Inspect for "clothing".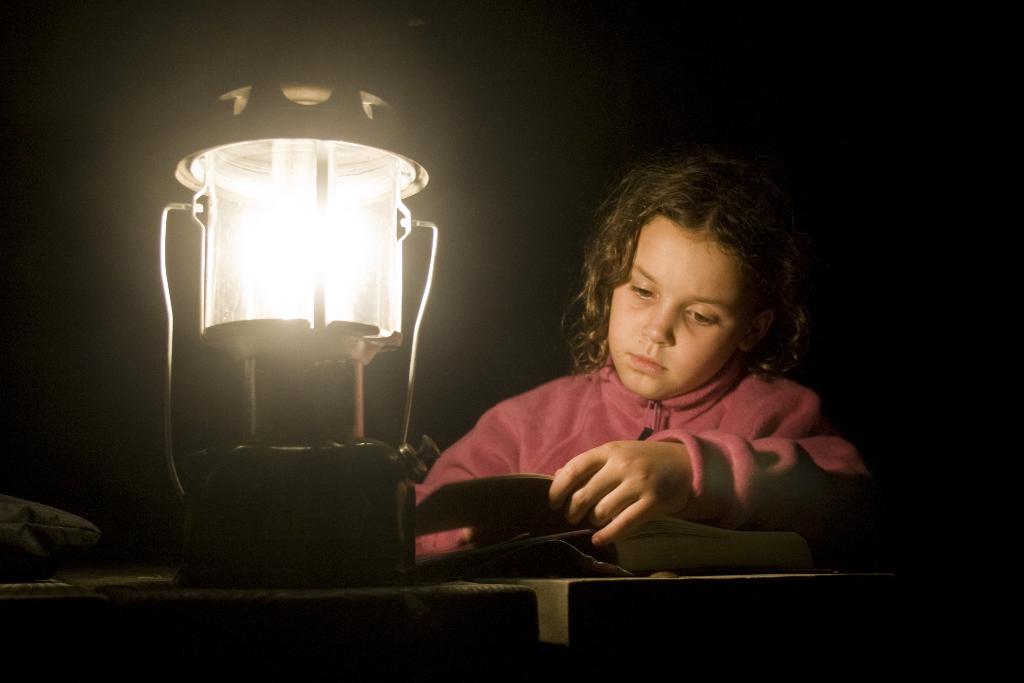
Inspection: select_region(414, 348, 908, 563).
